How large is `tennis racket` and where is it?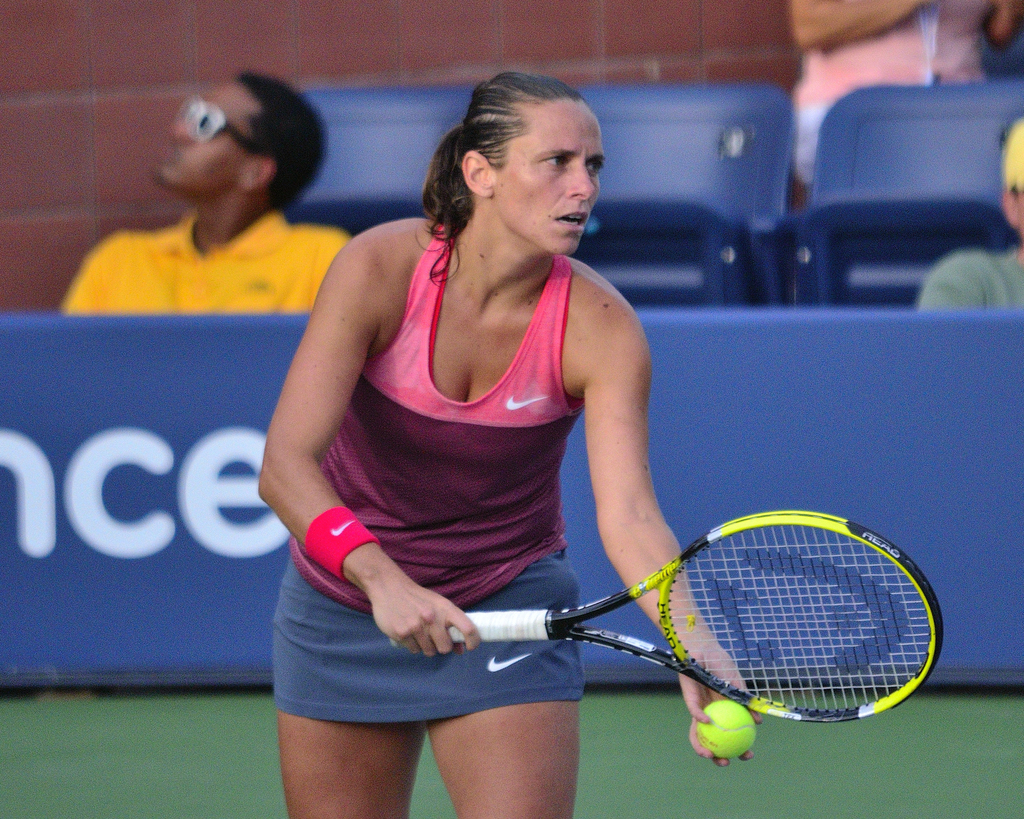
Bounding box: Rect(390, 509, 945, 725).
